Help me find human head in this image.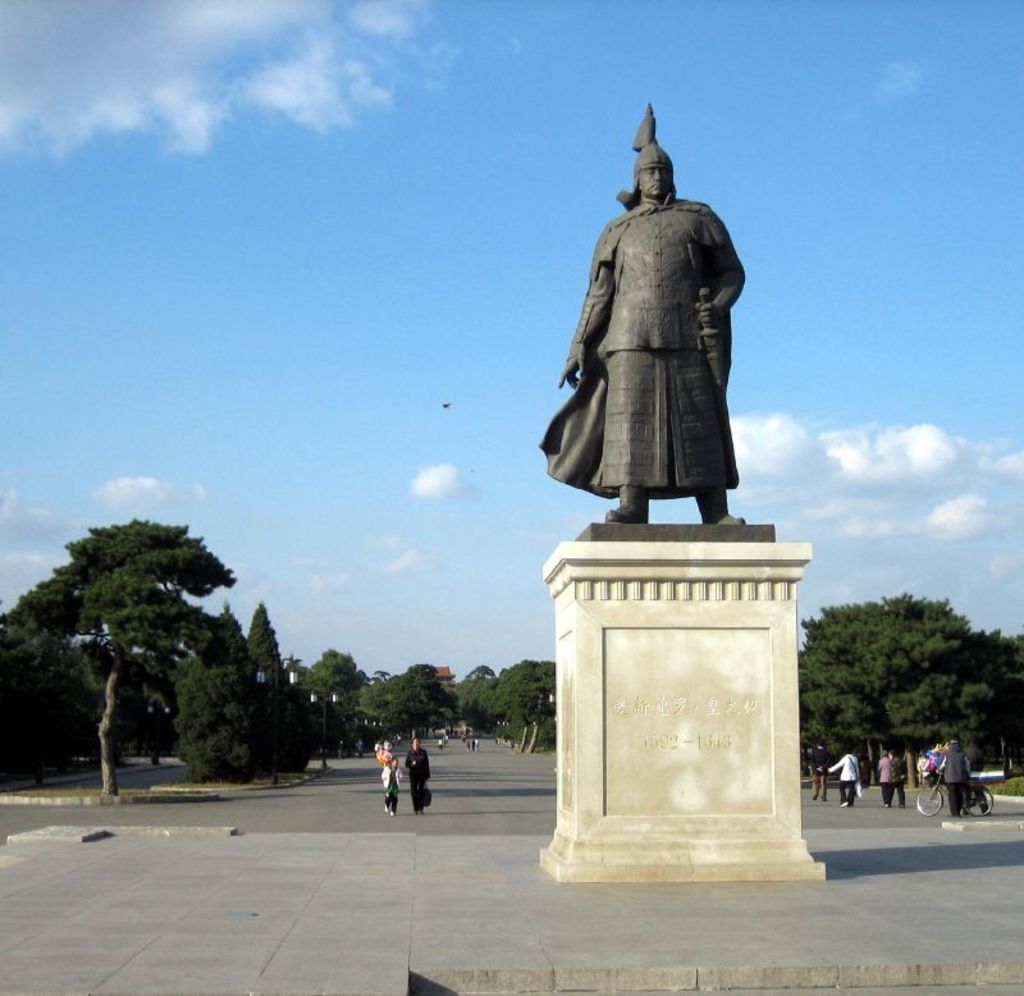
Found it: <bbox>410, 737, 422, 751</bbox>.
